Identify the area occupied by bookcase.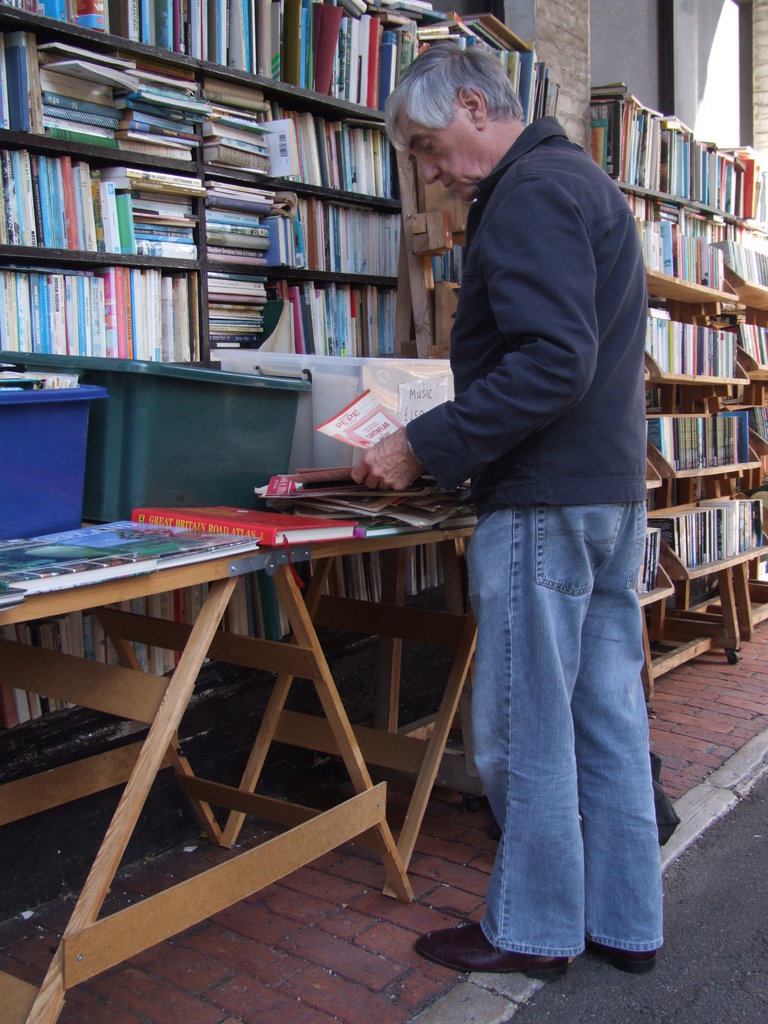
Area: [622, 104, 764, 641].
